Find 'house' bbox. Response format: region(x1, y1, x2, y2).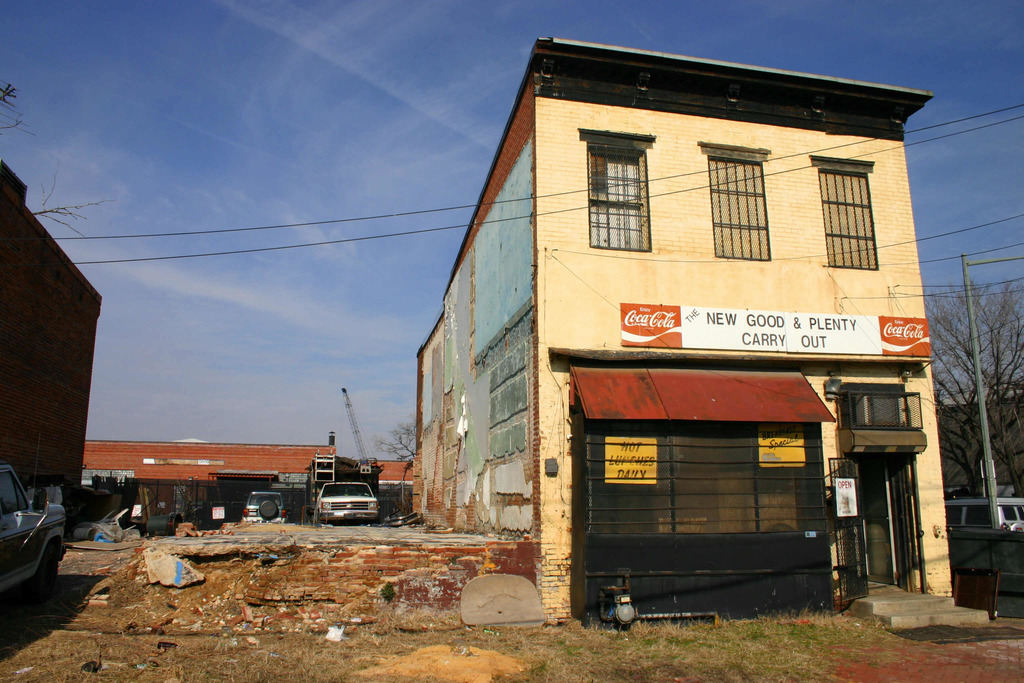
region(5, 171, 94, 555).
